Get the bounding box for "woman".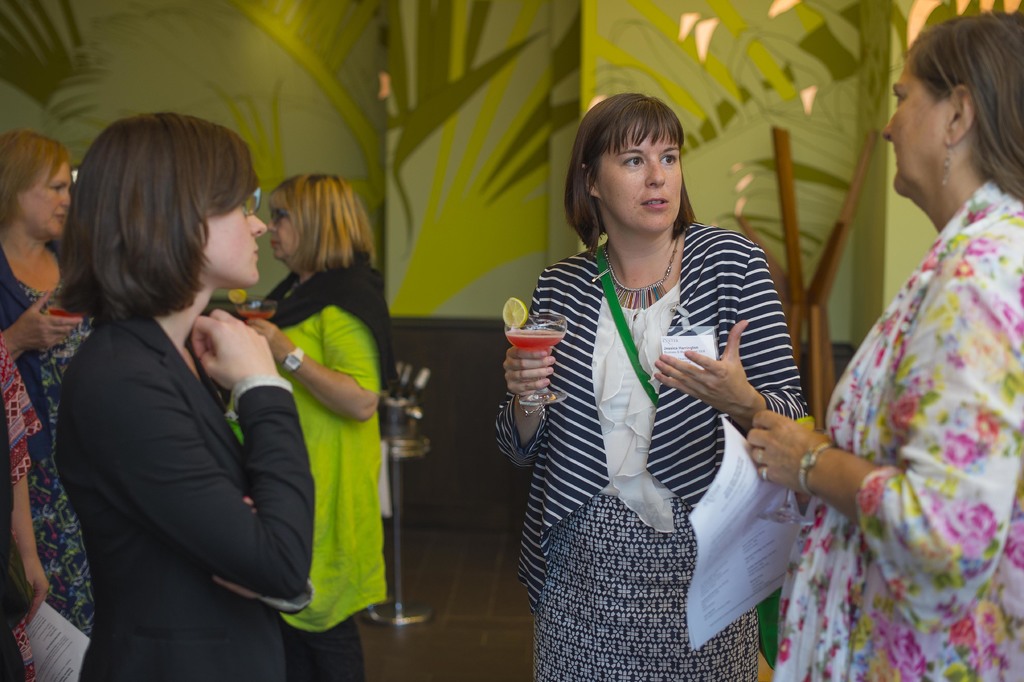
crop(744, 10, 1023, 681).
